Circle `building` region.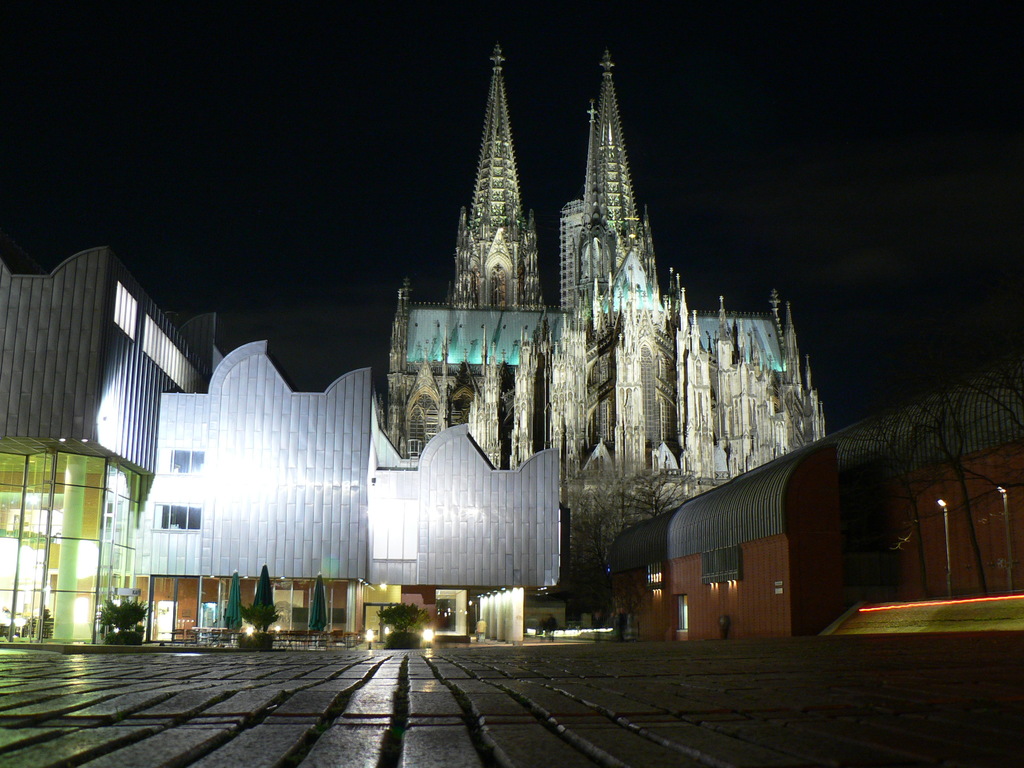
Region: pyautogui.locateOnScreen(611, 362, 1023, 639).
